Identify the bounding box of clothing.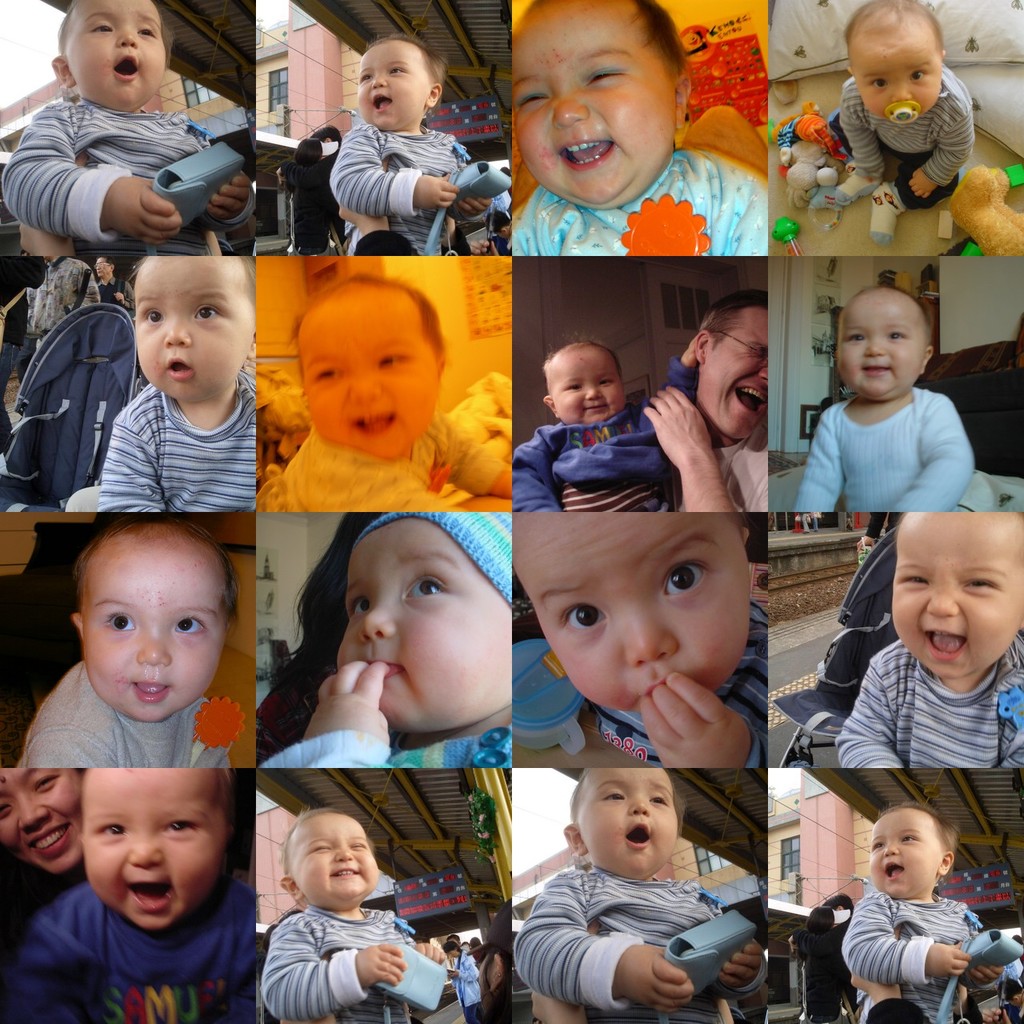
rect(832, 62, 974, 242).
